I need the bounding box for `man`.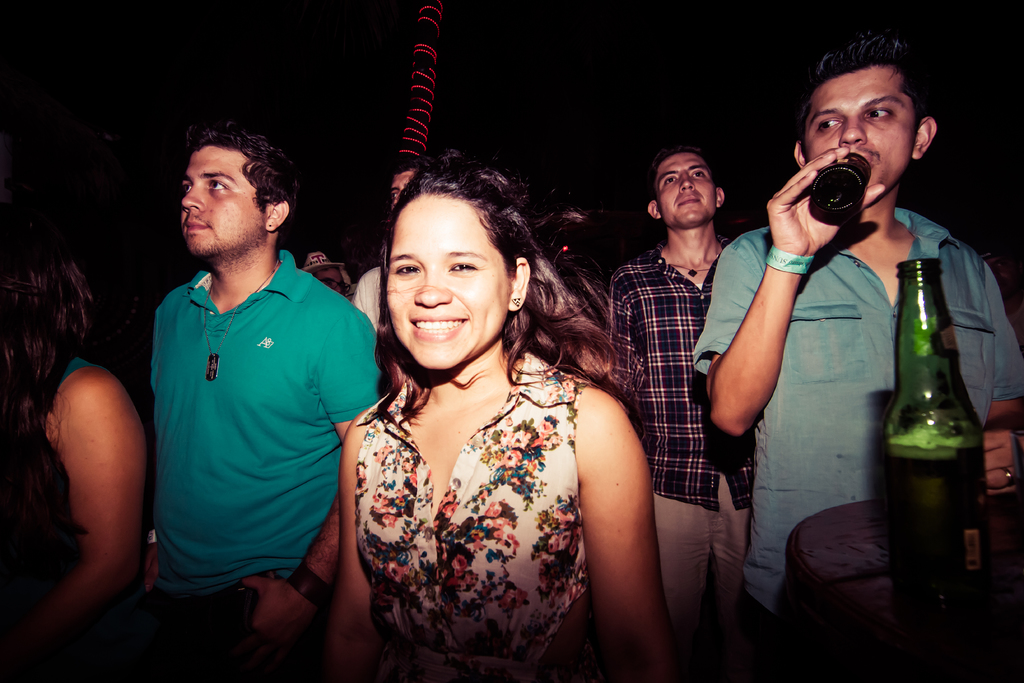
Here it is: 305/245/345/297.
